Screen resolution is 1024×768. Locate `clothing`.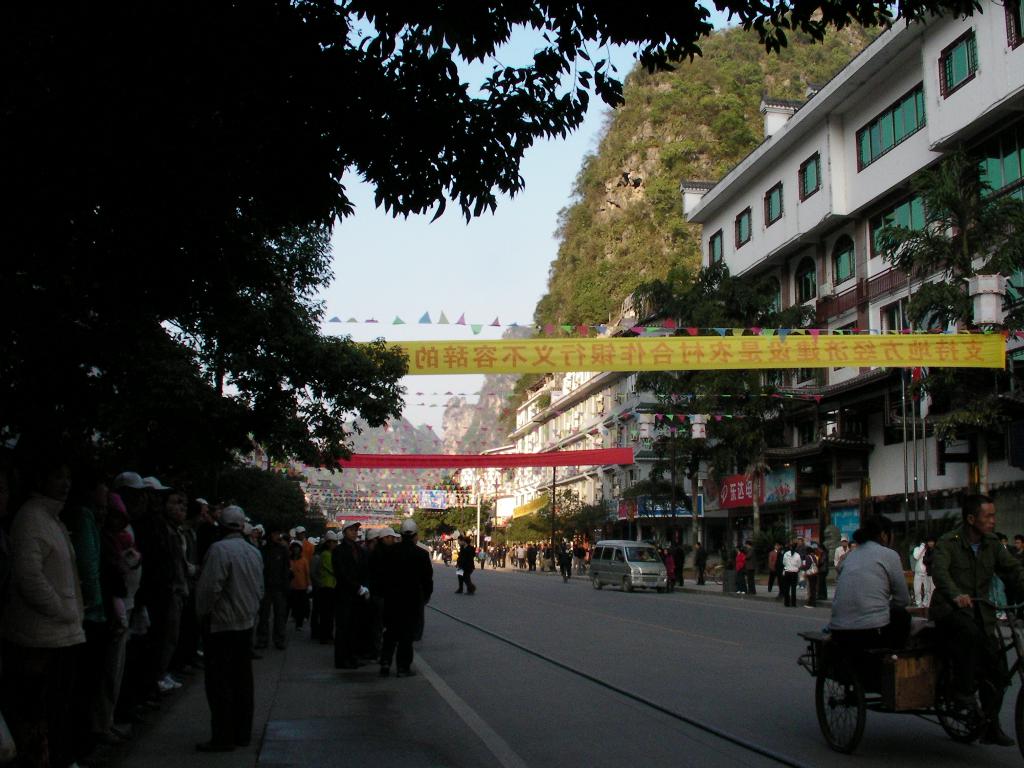
bbox(336, 541, 358, 648).
